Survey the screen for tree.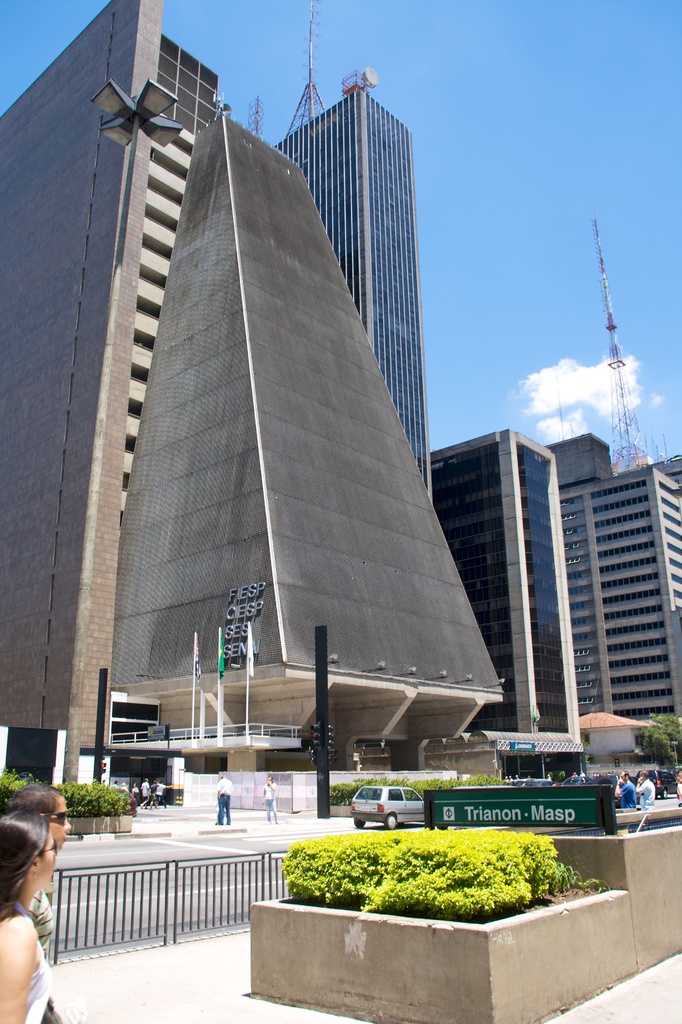
Survey found: [x1=631, y1=712, x2=681, y2=767].
